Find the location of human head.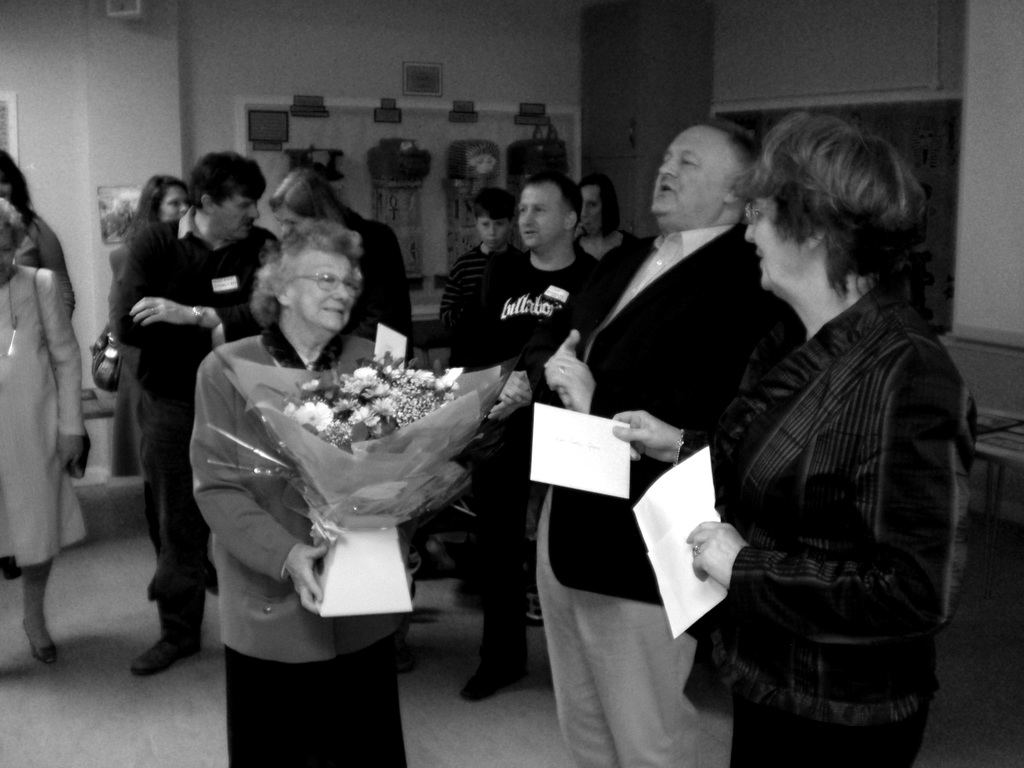
Location: box(730, 110, 926, 337).
